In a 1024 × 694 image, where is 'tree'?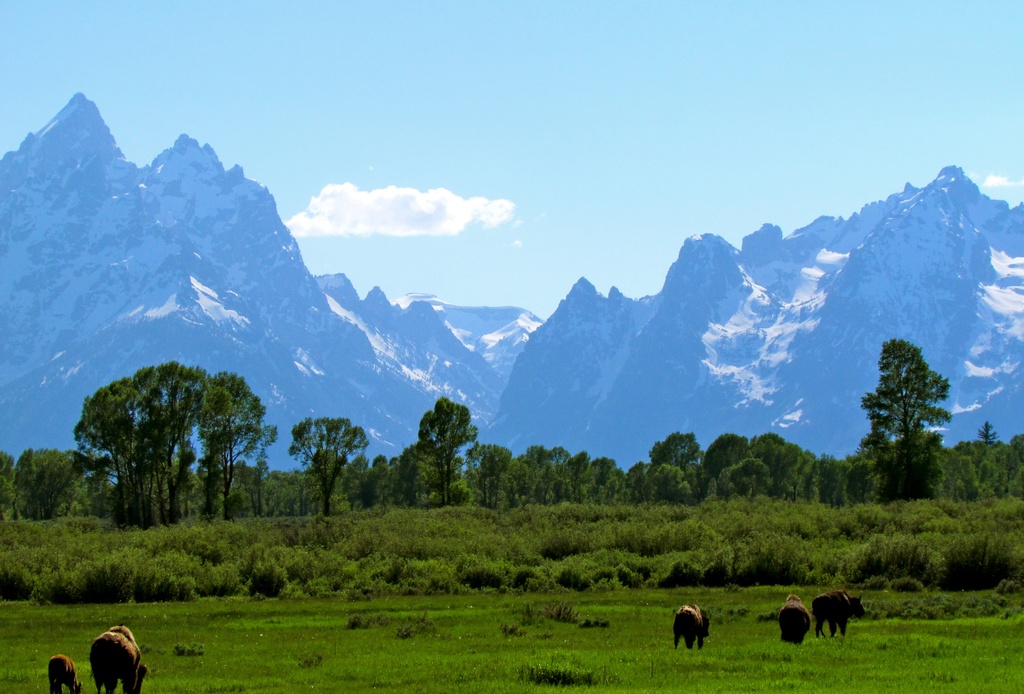
<region>510, 446, 555, 513</region>.
